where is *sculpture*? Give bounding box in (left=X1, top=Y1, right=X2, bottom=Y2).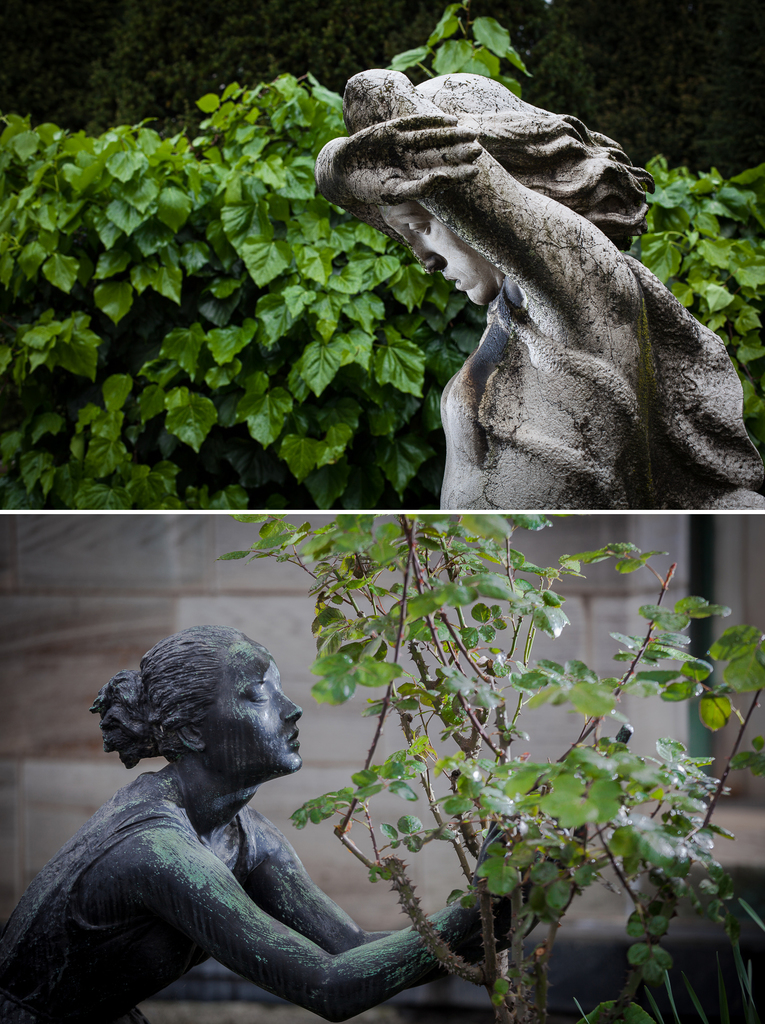
(left=271, top=49, right=764, bottom=518).
